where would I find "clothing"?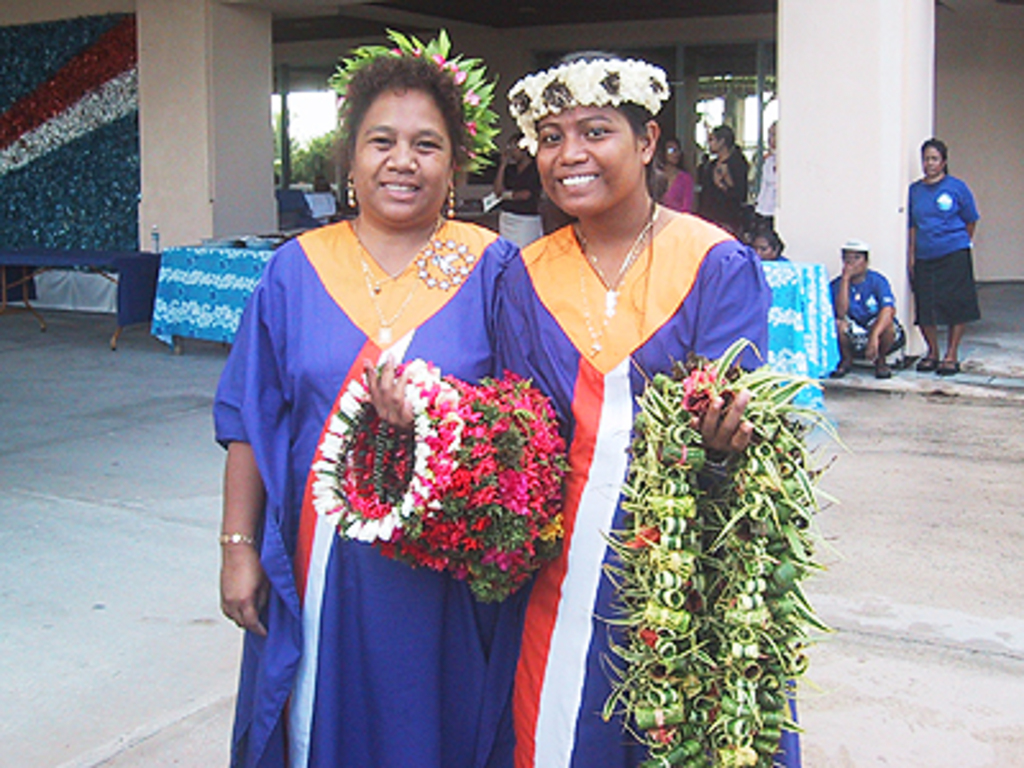
At detection(689, 143, 755, 246).
